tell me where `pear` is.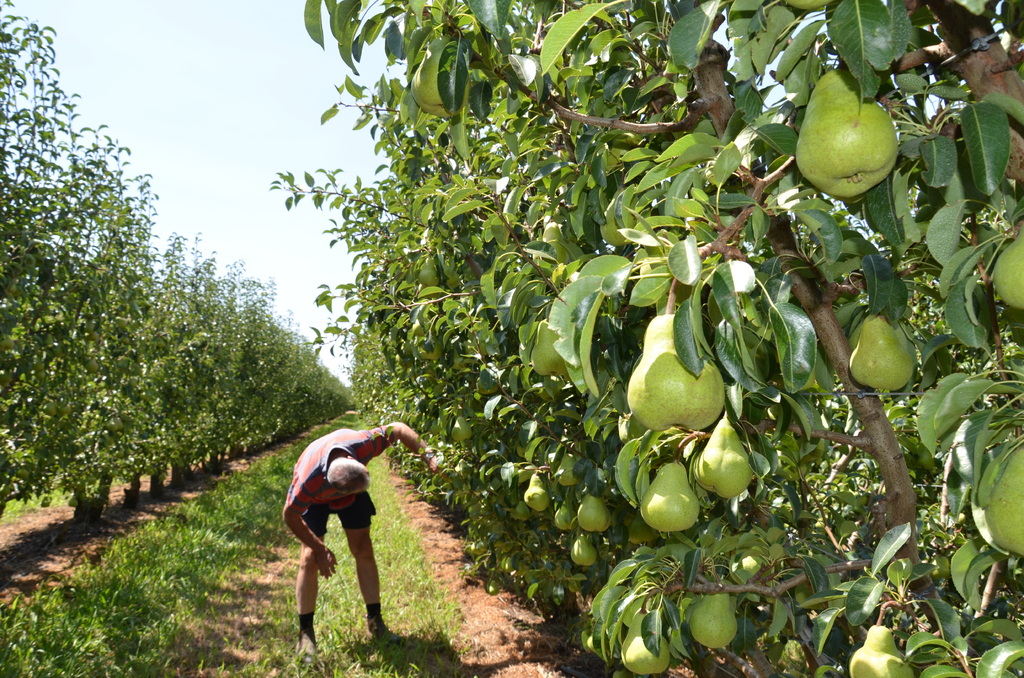
`pear` is at (995,229,1023,321).
